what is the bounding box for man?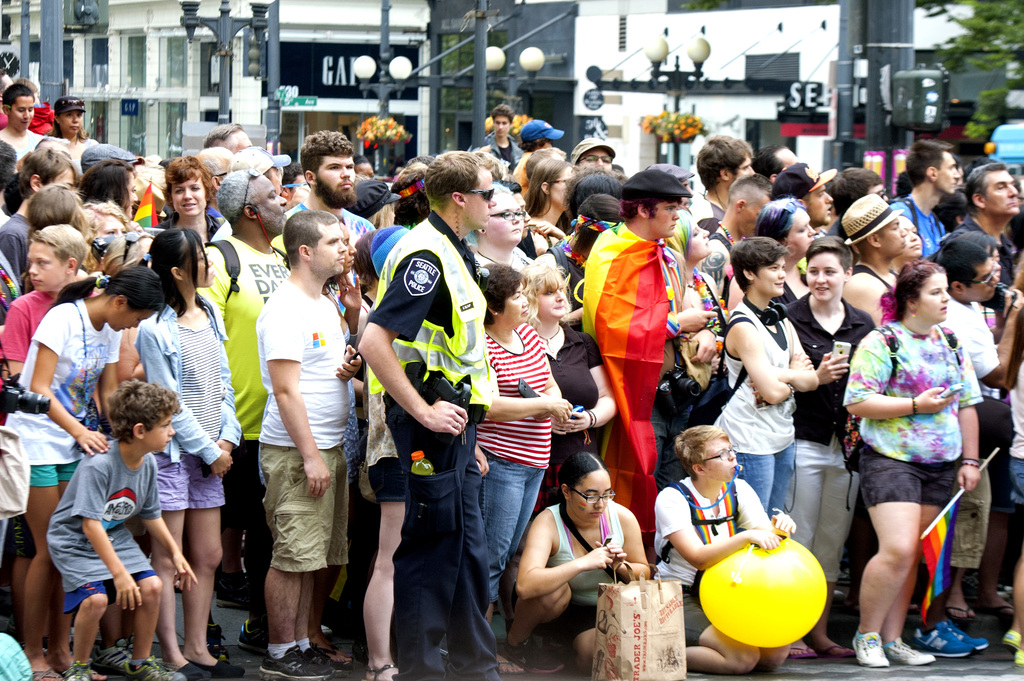
bbox=(572, 136, 614, 167).
